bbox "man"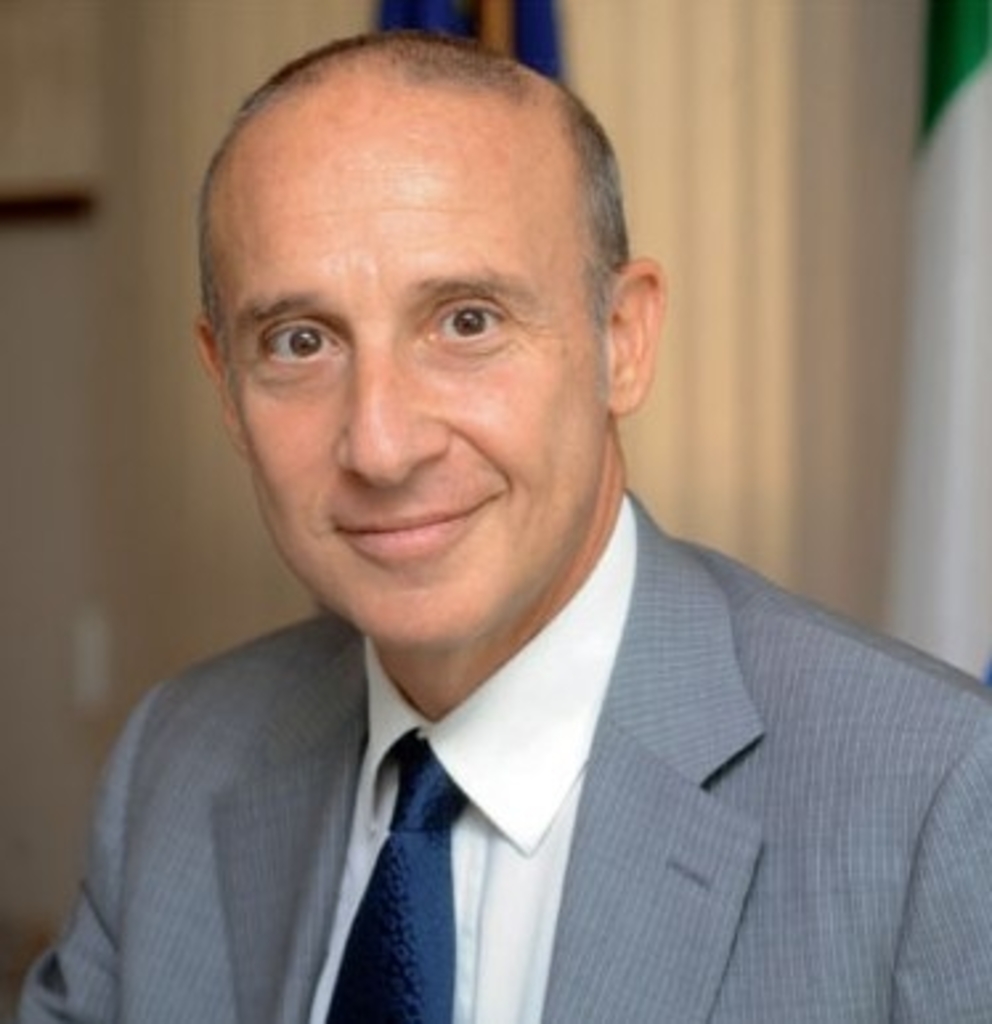
l=8, t=56, r=991, b=1000
